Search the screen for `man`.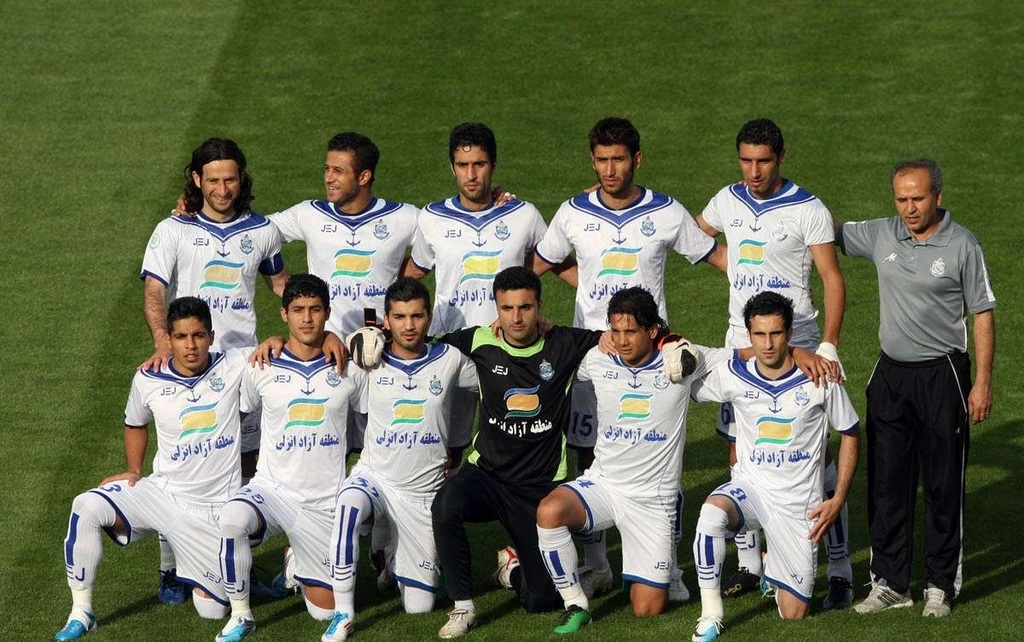
Found at Rect(526, 117, 738, 610).
